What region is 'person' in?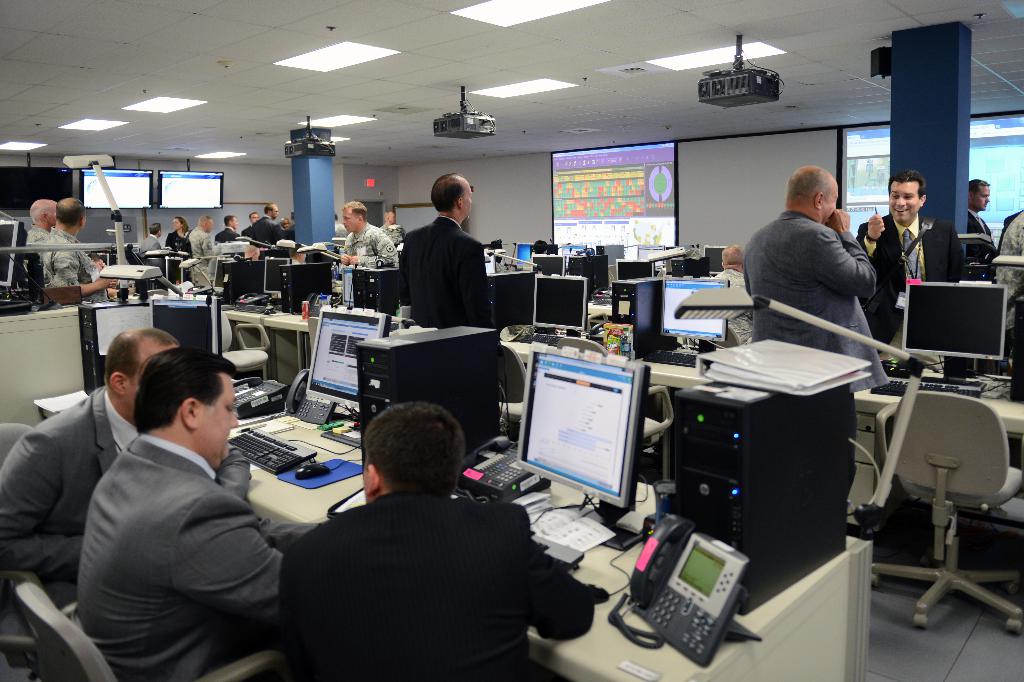
(282, 219, 287, 225).
